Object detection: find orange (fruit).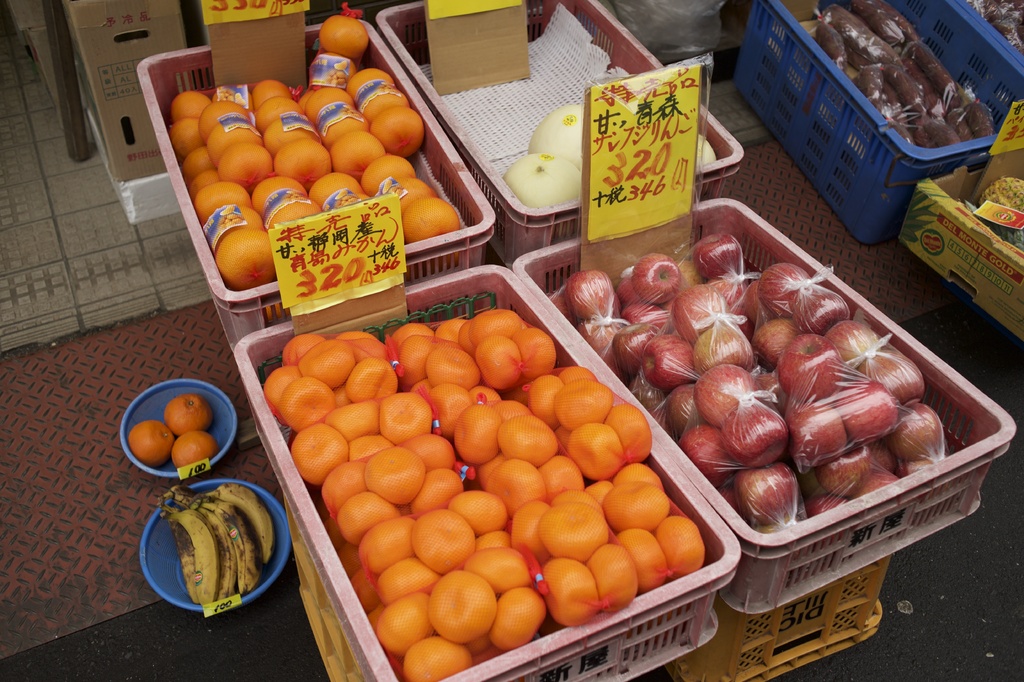
Rect(467, 304, 511, 342).
